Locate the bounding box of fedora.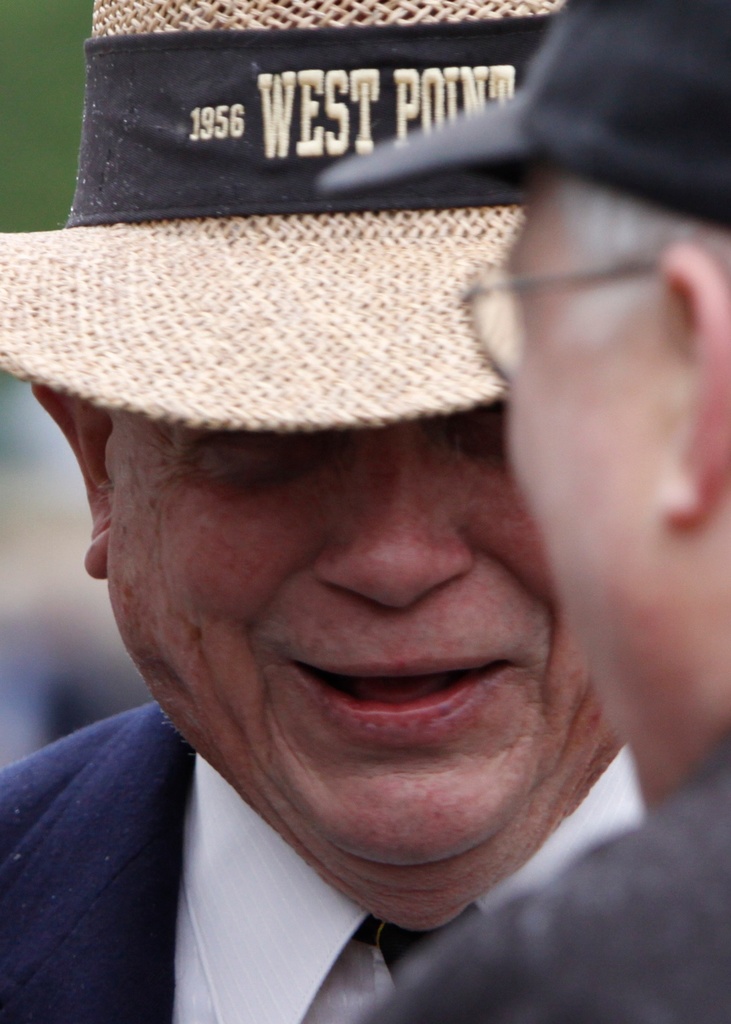
Bounding box: x1=0, y1=0, x2=572, y2=433.
